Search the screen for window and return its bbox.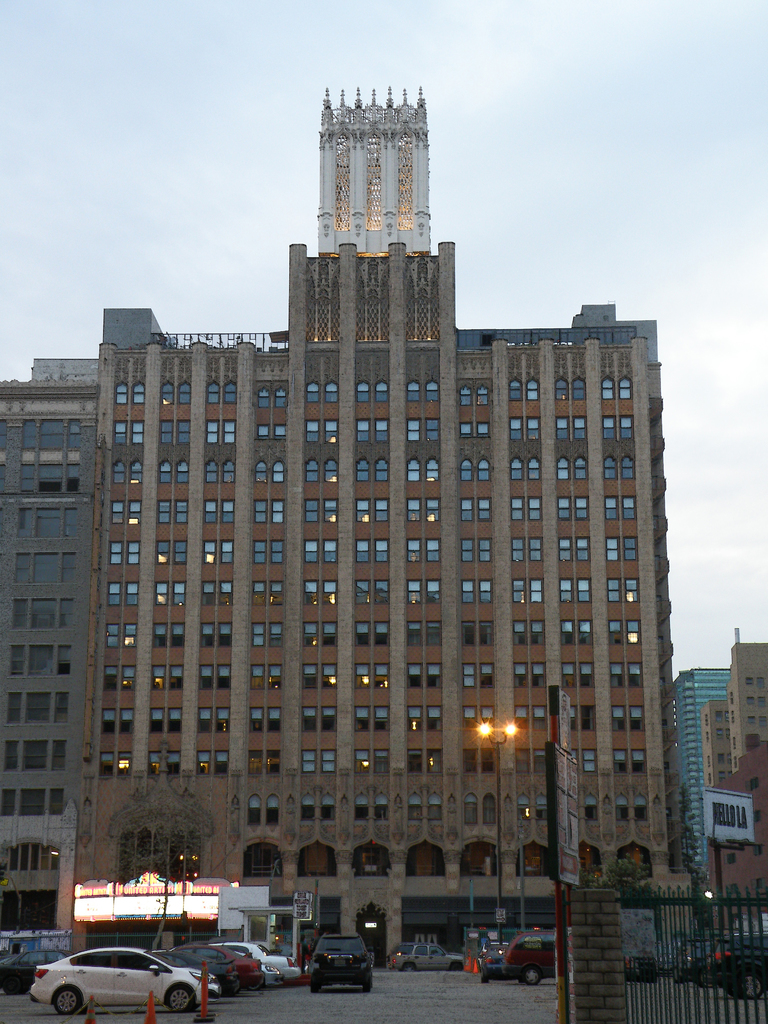
Found: 408, 454, 434, 481.
